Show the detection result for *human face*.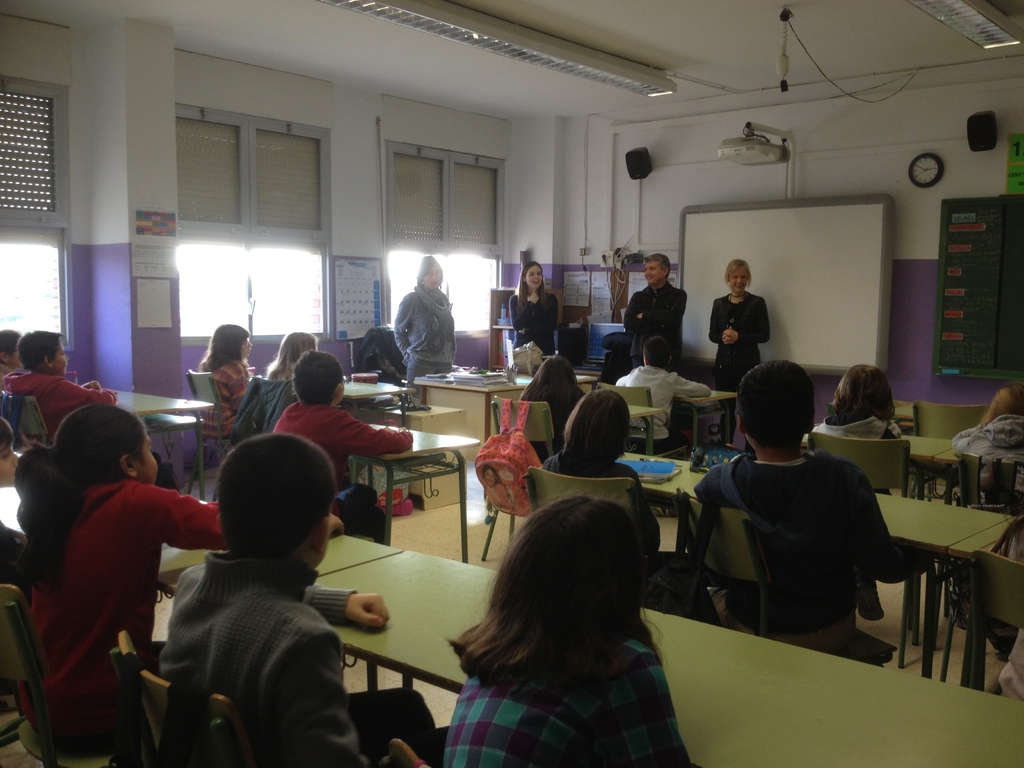
x1=527, y1=266, x2=544, y2=288.
